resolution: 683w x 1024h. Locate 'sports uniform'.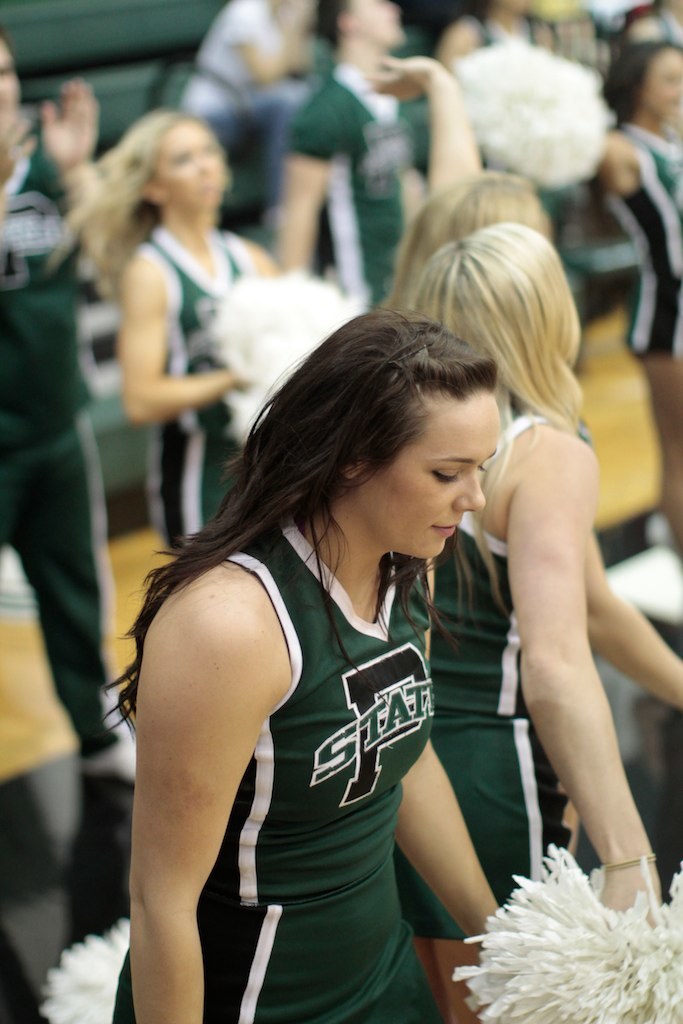
<region>72, 399, 509, 991</region>.
